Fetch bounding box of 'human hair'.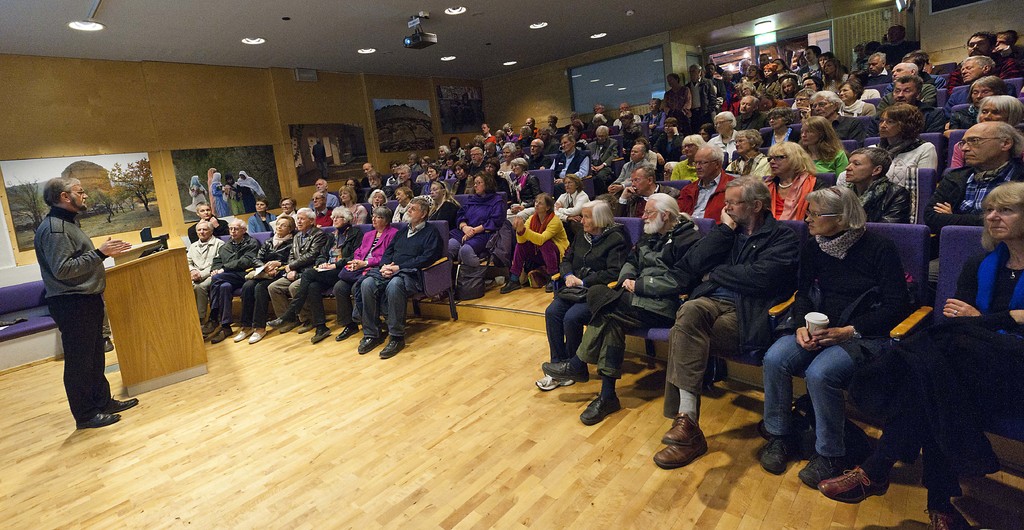
Bbox: (x1=481, y1=124, x2=490, y2=127).
